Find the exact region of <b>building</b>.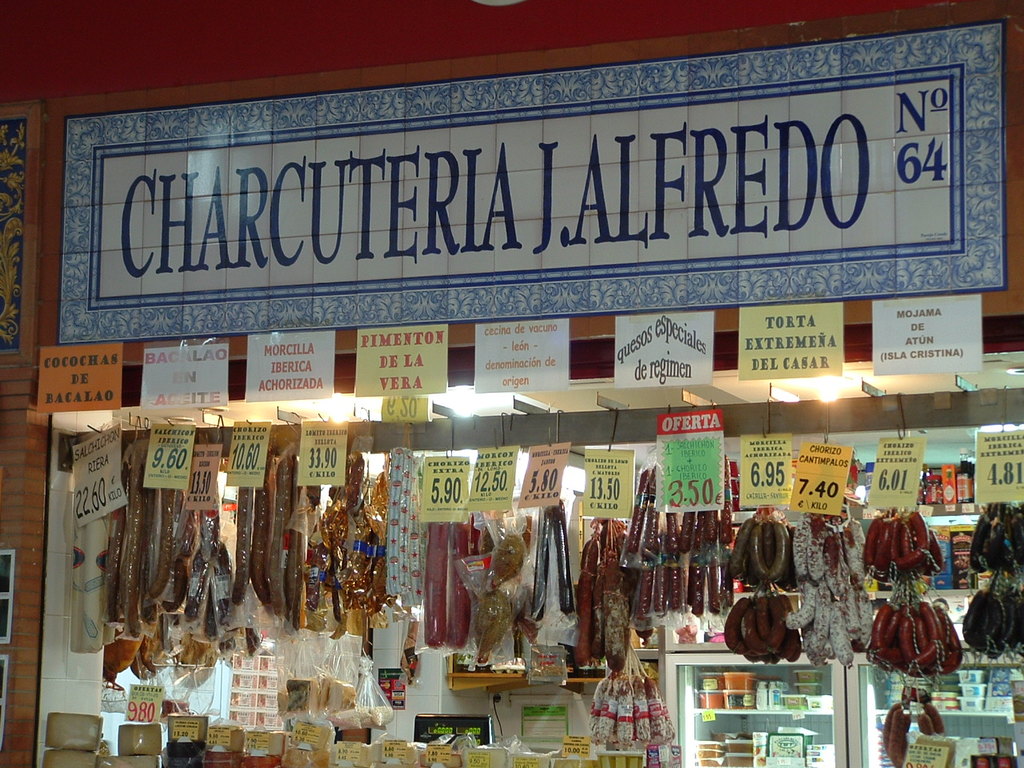
Exact region: select_region(0, 0, 1023, 767).
